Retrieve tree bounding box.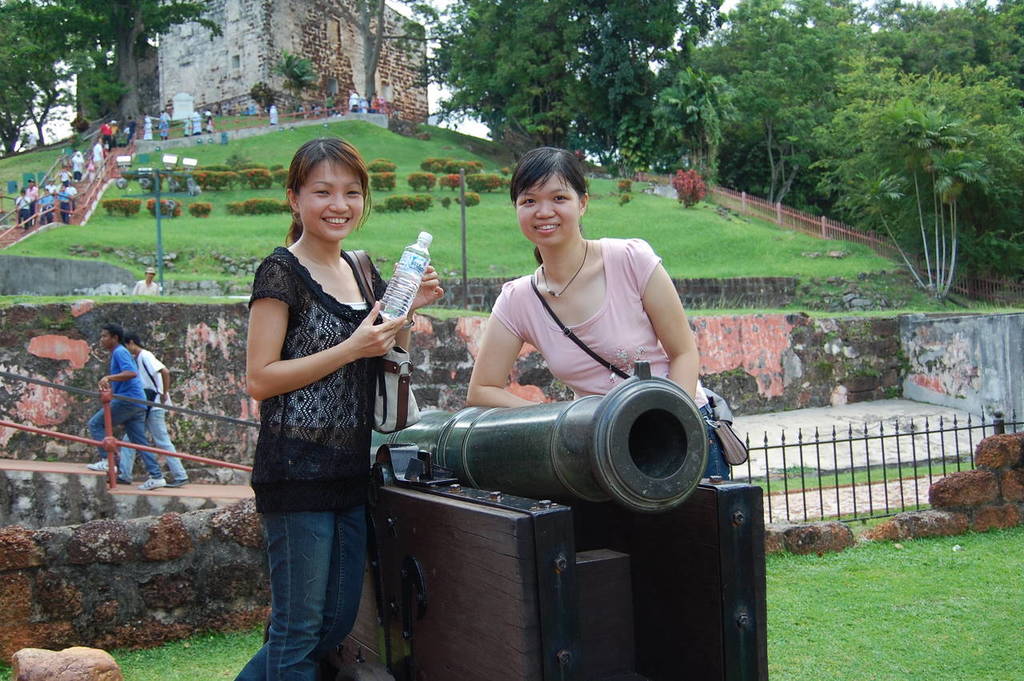
Bounding box: select_region(822, 27, 1012, 340).
